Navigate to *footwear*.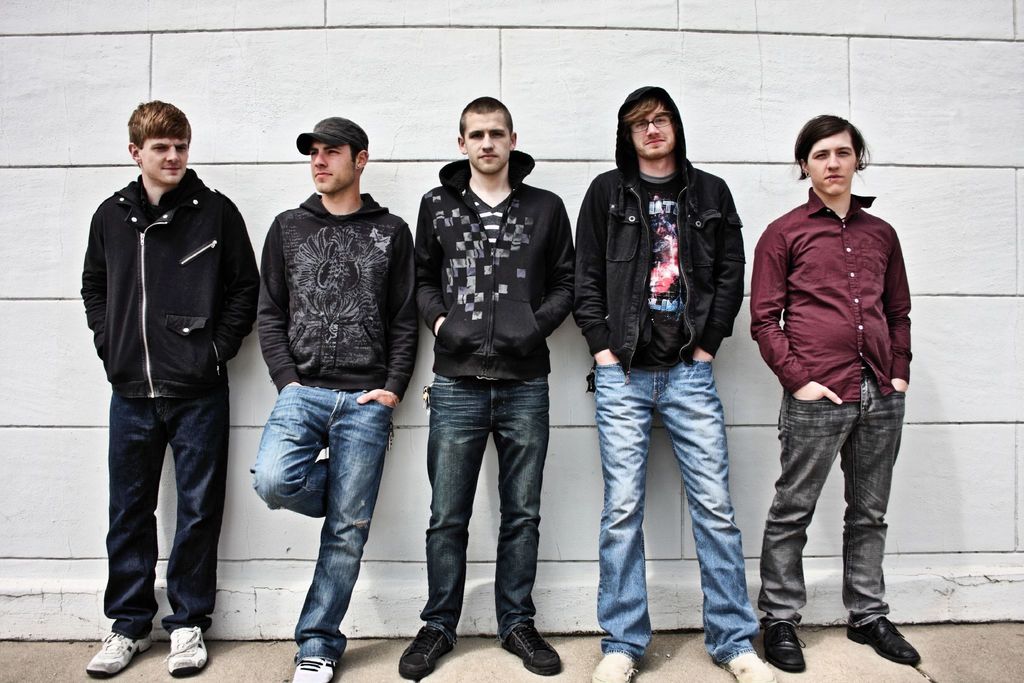
Navigation target: crop(400, 627, 455, 679).
